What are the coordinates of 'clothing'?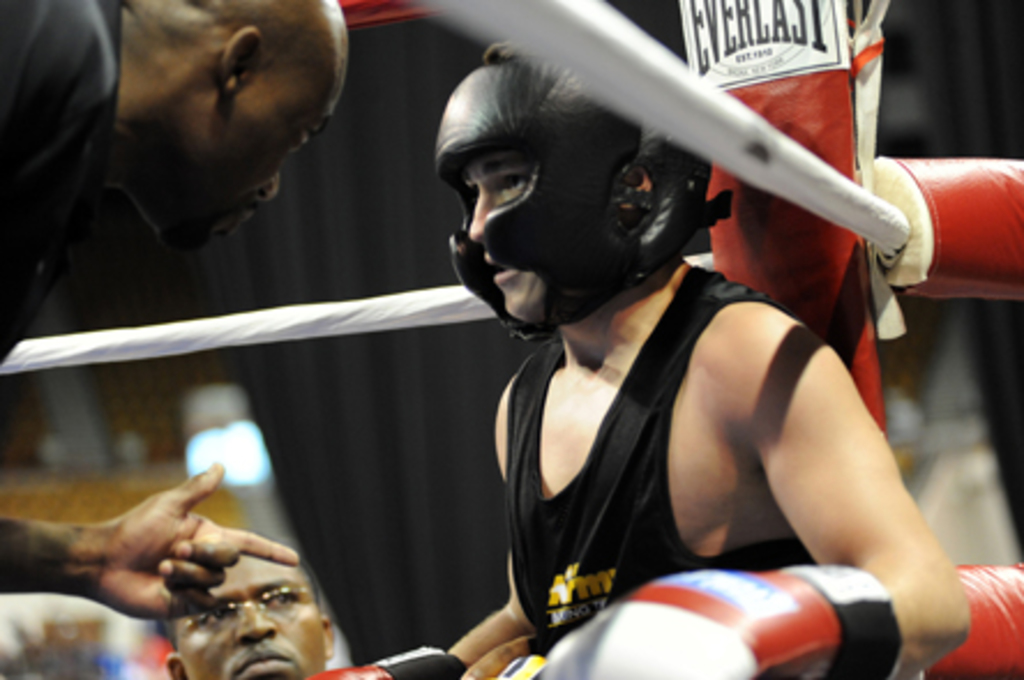
detection(0, 0, 125, 385).
